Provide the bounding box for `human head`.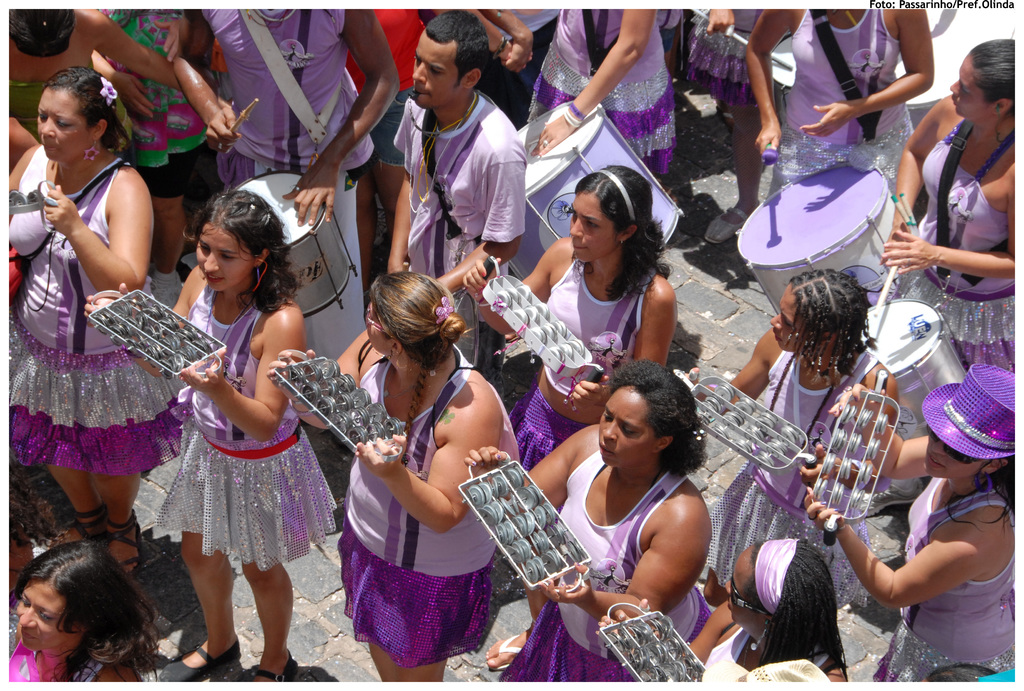
[546, 164, 660, 280].
